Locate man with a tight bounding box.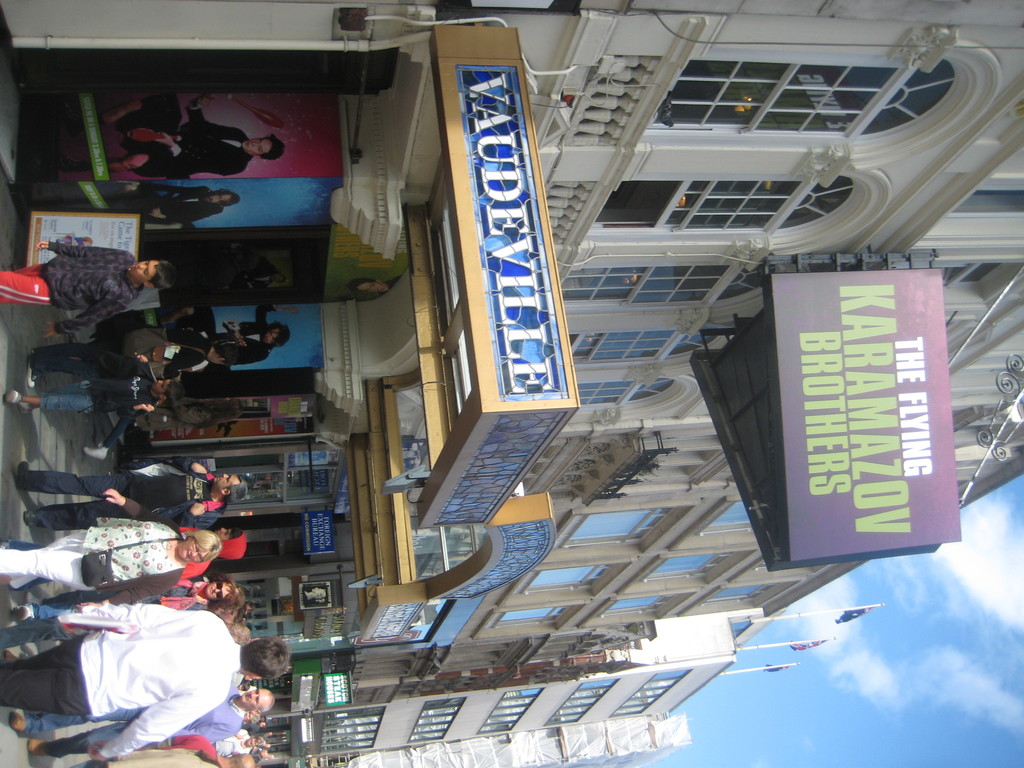
102:180:236:230.
